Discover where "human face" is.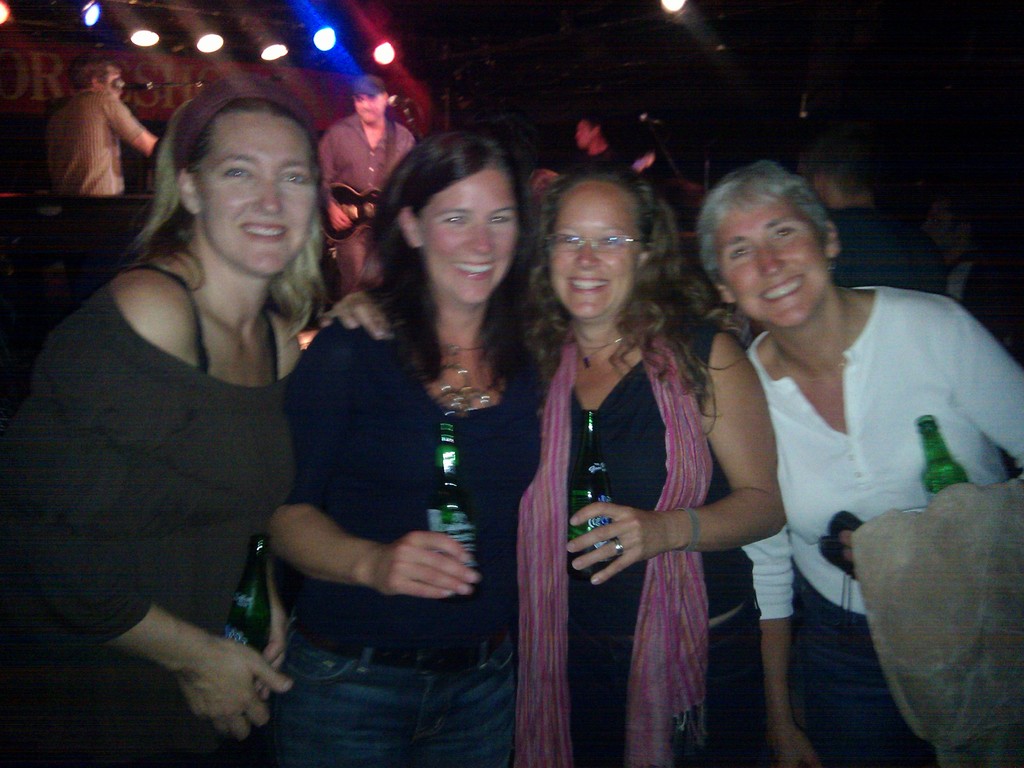
Discovered at (555, 177, 644, 321).
